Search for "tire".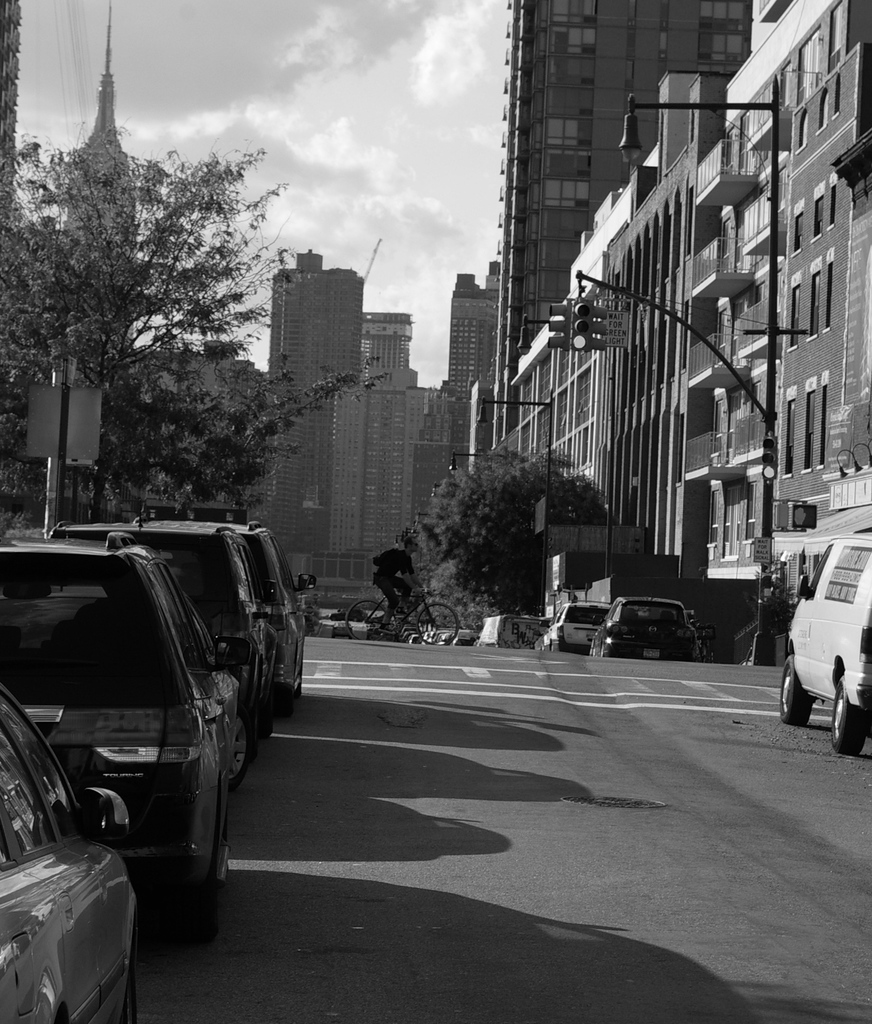
Found at <region>822, 680, 871, 751</region>.
